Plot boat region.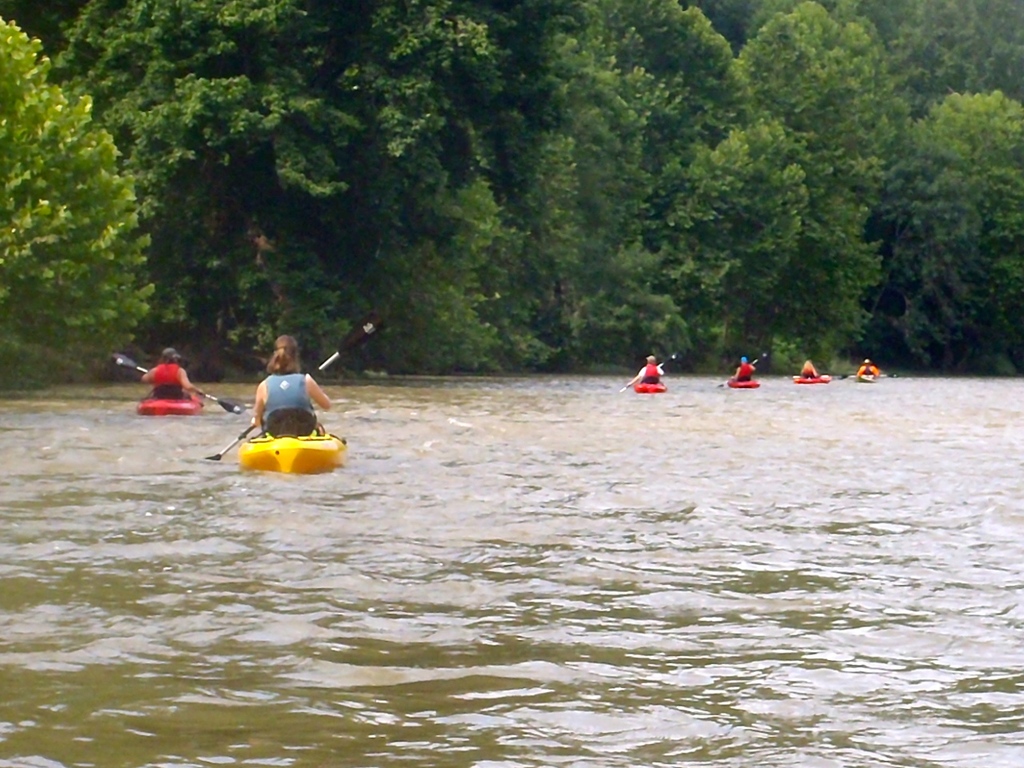
Plotted at (x1=200, y1=405, x2=348, y2=478).
